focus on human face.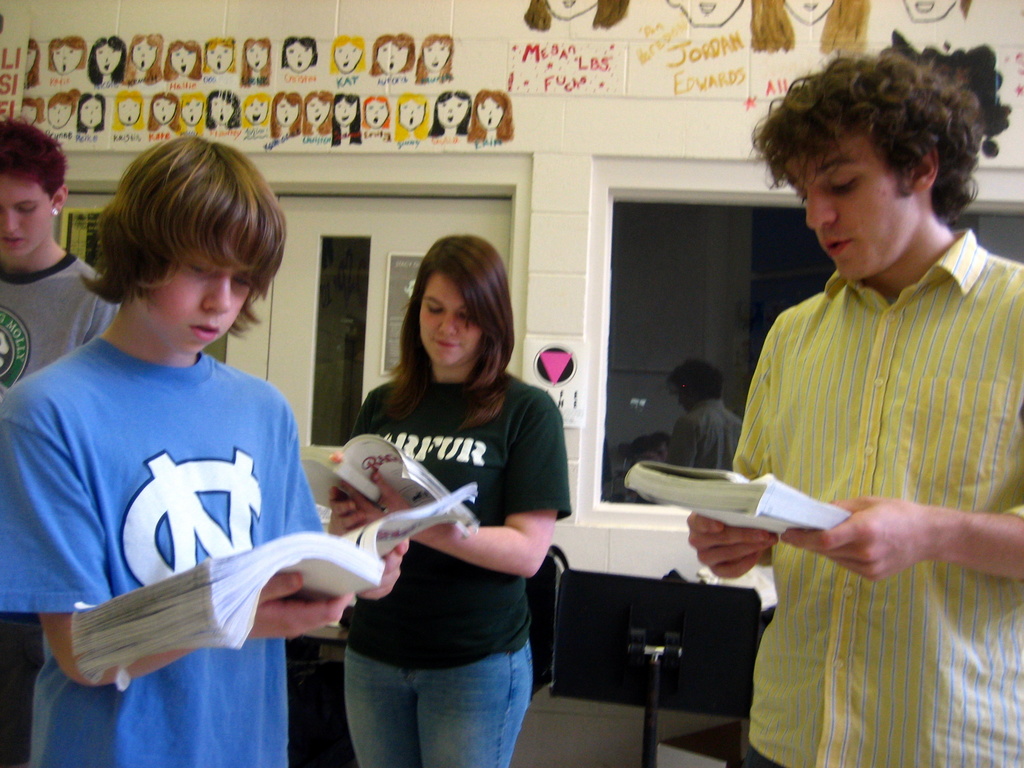
Focused at box=[286, 39, 314, 72].
